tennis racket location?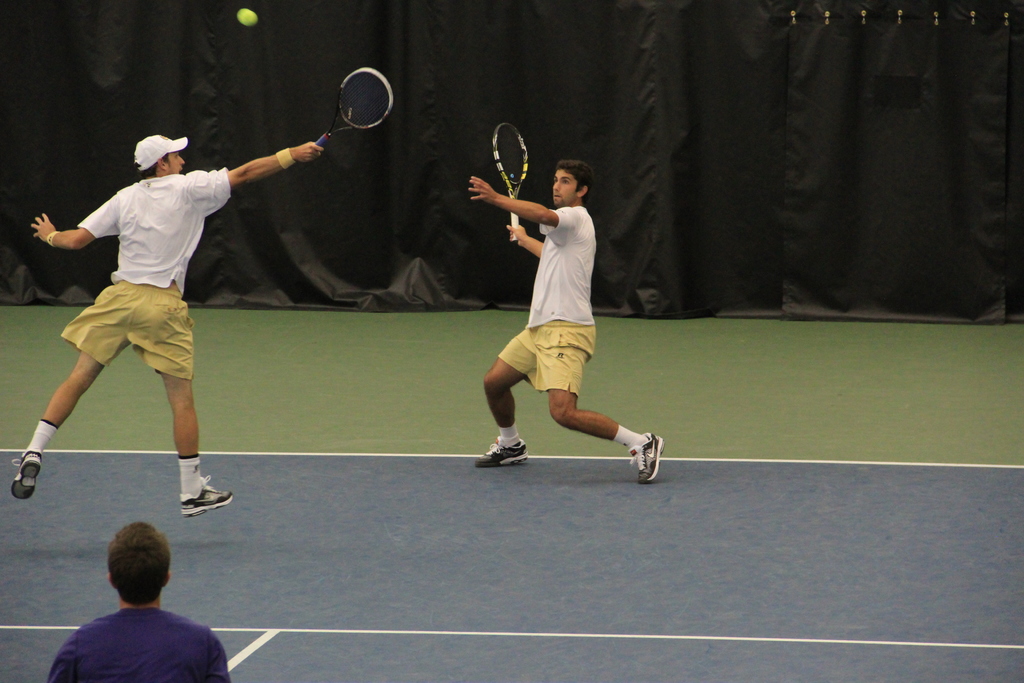
region(489, 119, 530, 241)
